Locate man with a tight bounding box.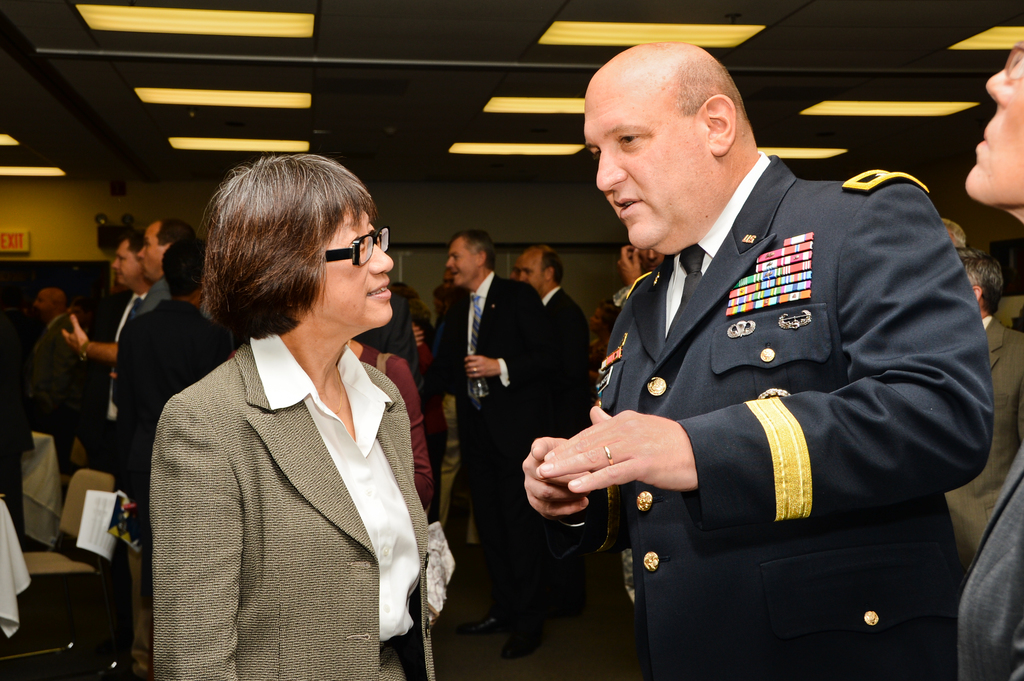
locate(601, 244, 660, 338).
